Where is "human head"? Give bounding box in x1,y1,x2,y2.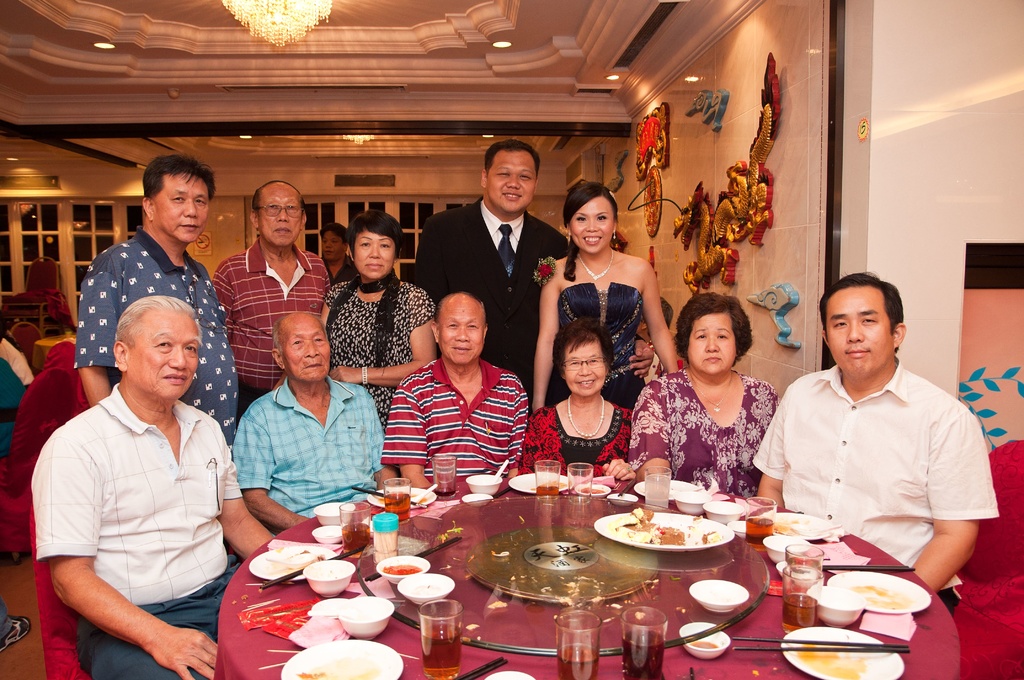
139,155,215,244.
